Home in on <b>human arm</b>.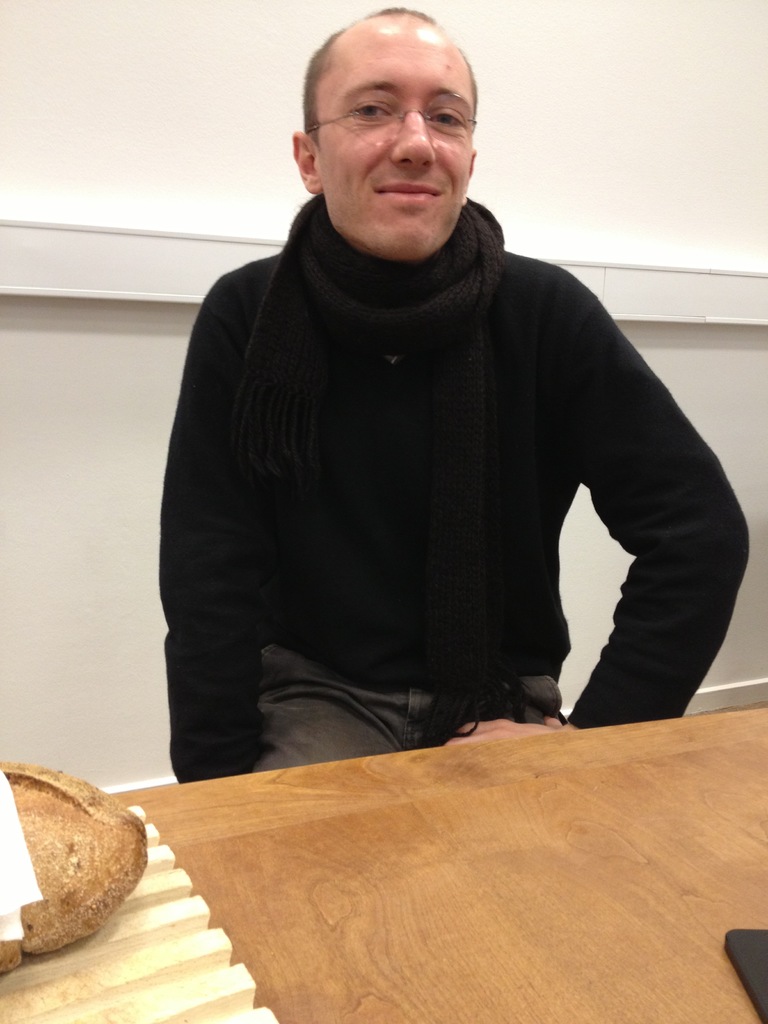
Homed in at left=156, top=282, right=275, bottom=786.
